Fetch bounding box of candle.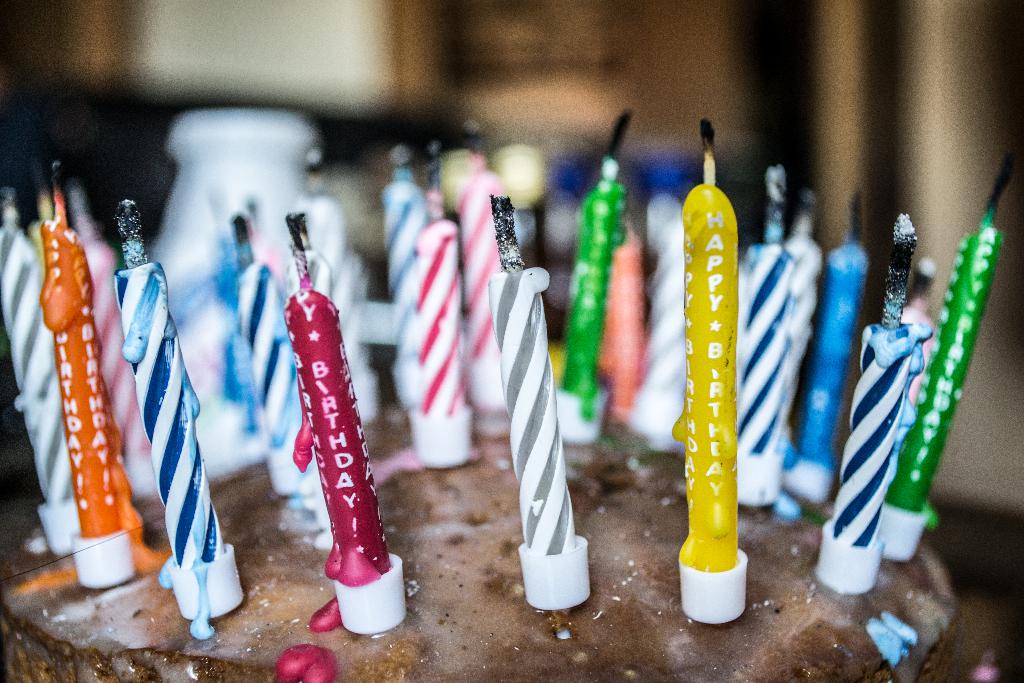
Bbox: Rect(232, 217, 310, 498).
